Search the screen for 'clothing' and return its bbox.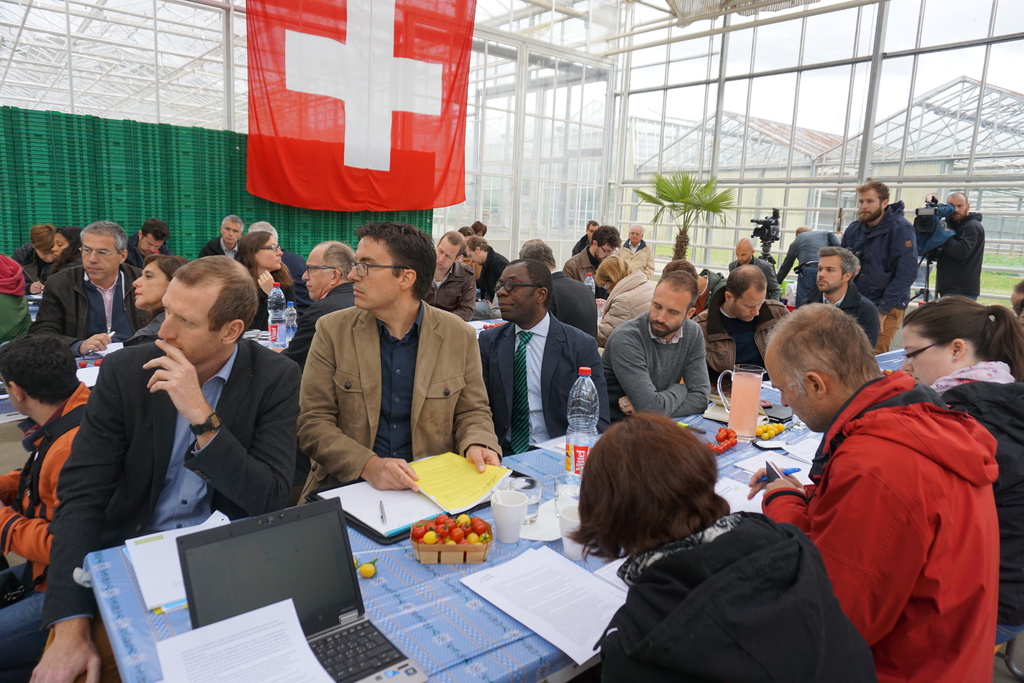
Found: 125/235/166/270.
